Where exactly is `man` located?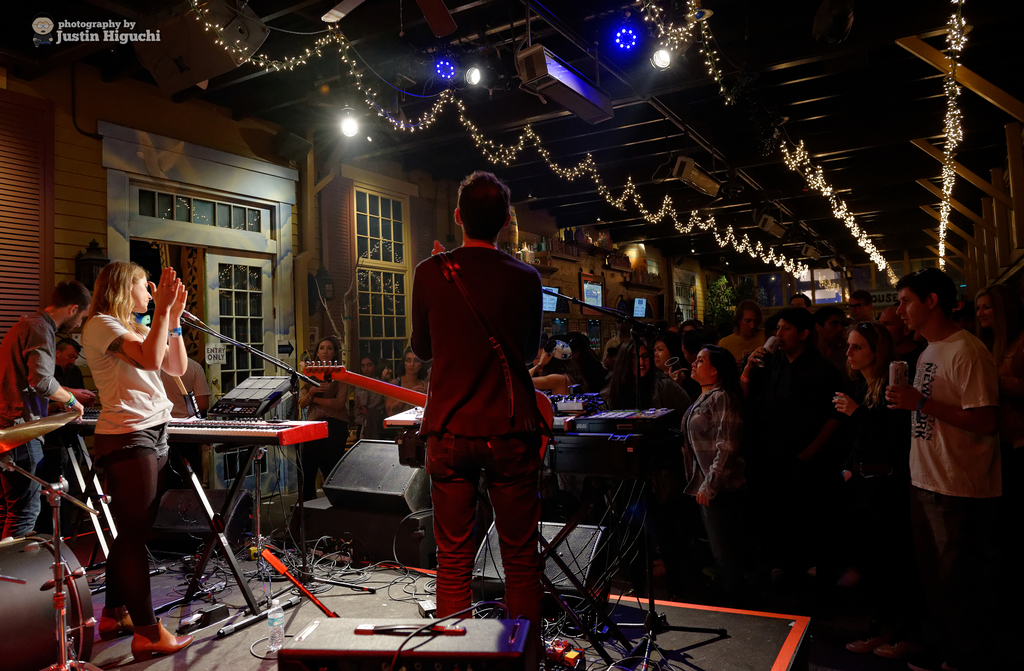
Its bounding box is [897, 263, 998, 646].
